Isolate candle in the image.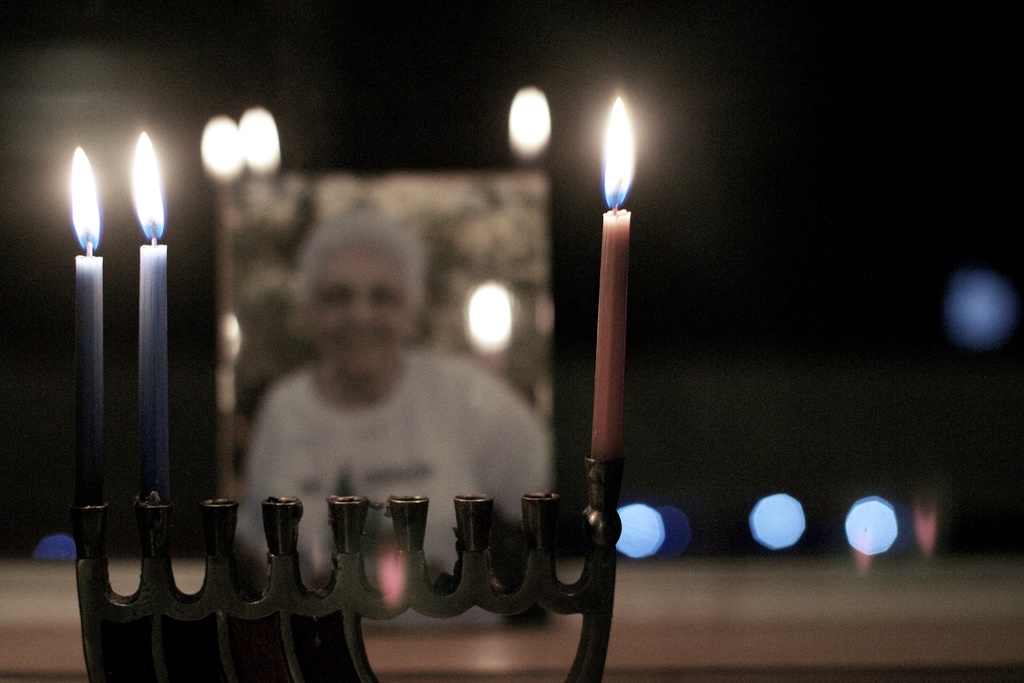
Isolated region: locate(72, 145, 104, 509).
